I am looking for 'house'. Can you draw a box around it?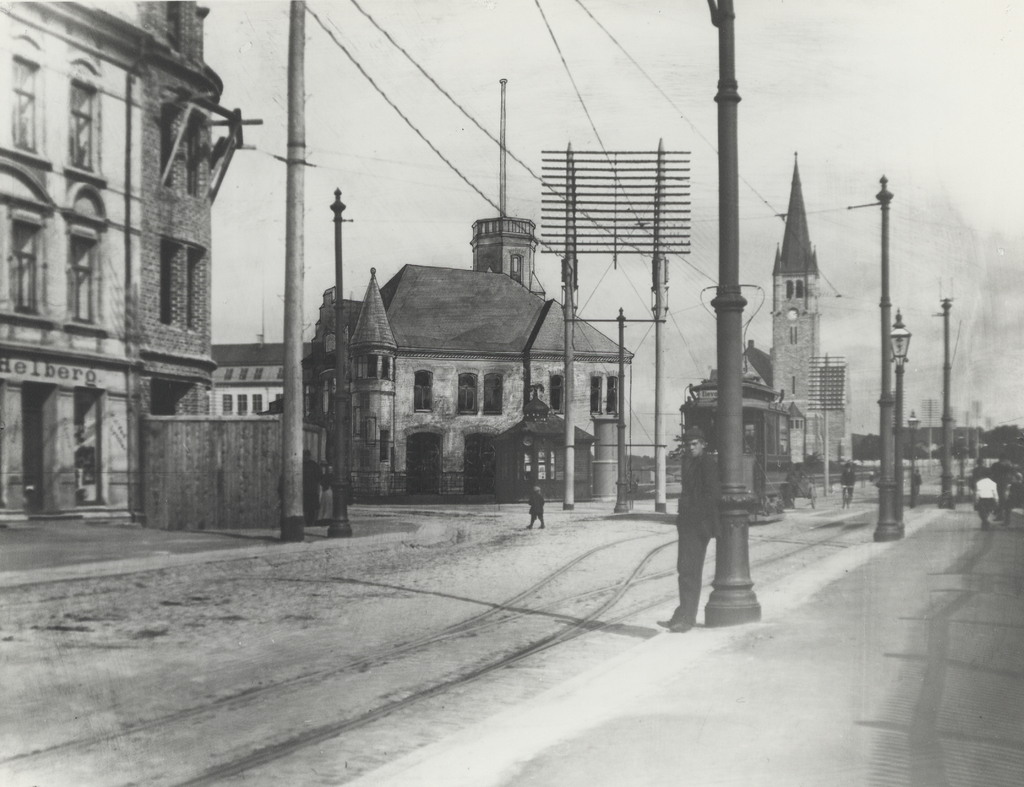
Sure, the bounding box is <bbox>300, 212, 636, 502</bbox>.
